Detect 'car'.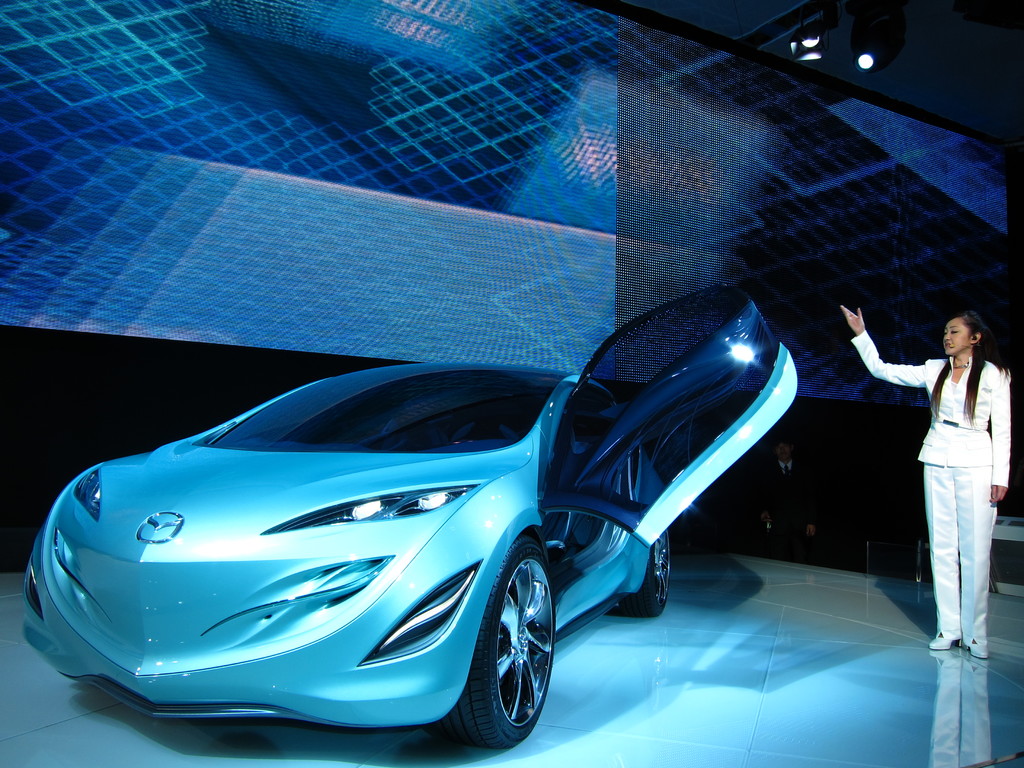
Detected at {"x1": 15, "y1": 276, "x2": 799, "y2": 756}.
